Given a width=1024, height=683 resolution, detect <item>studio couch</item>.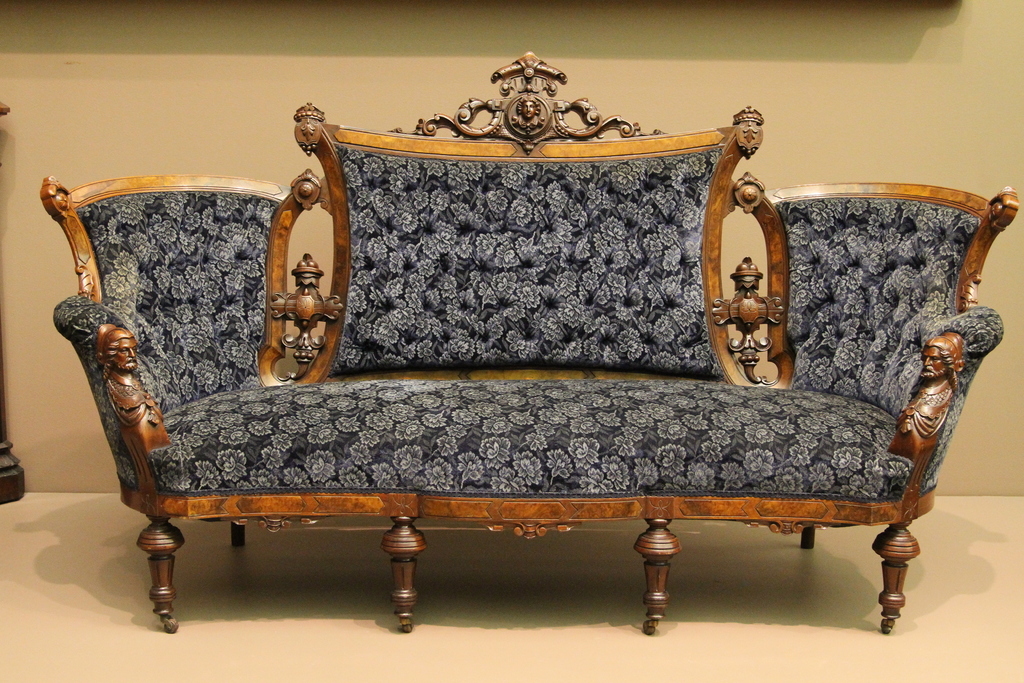
{"left": 54, "top": 52, "right": 1023, "bottom": 637}.
